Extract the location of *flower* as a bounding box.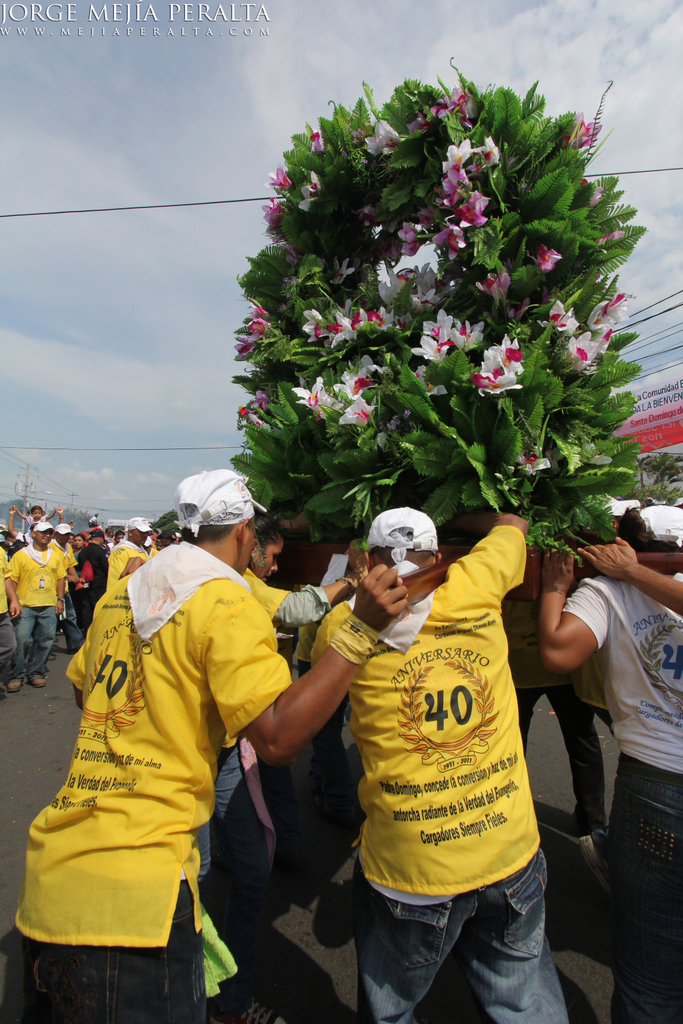
x1=326 y1=253 x2=357 y2=285.
